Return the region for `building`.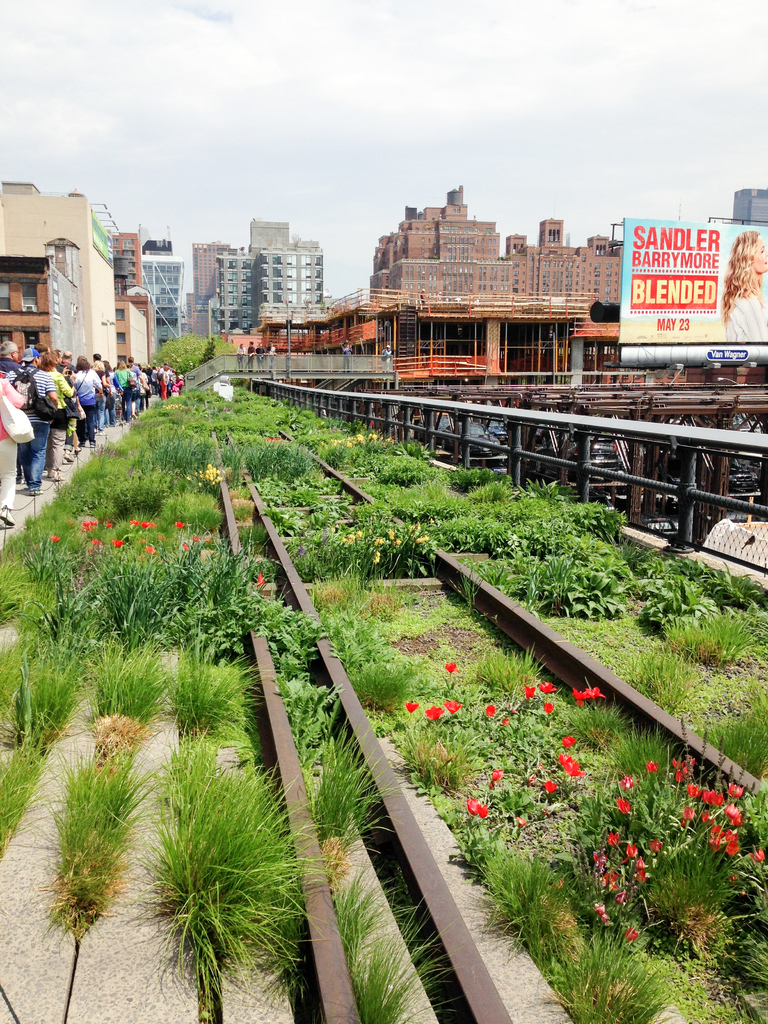
x1=258 y1=290 x2=618 y2=384.
